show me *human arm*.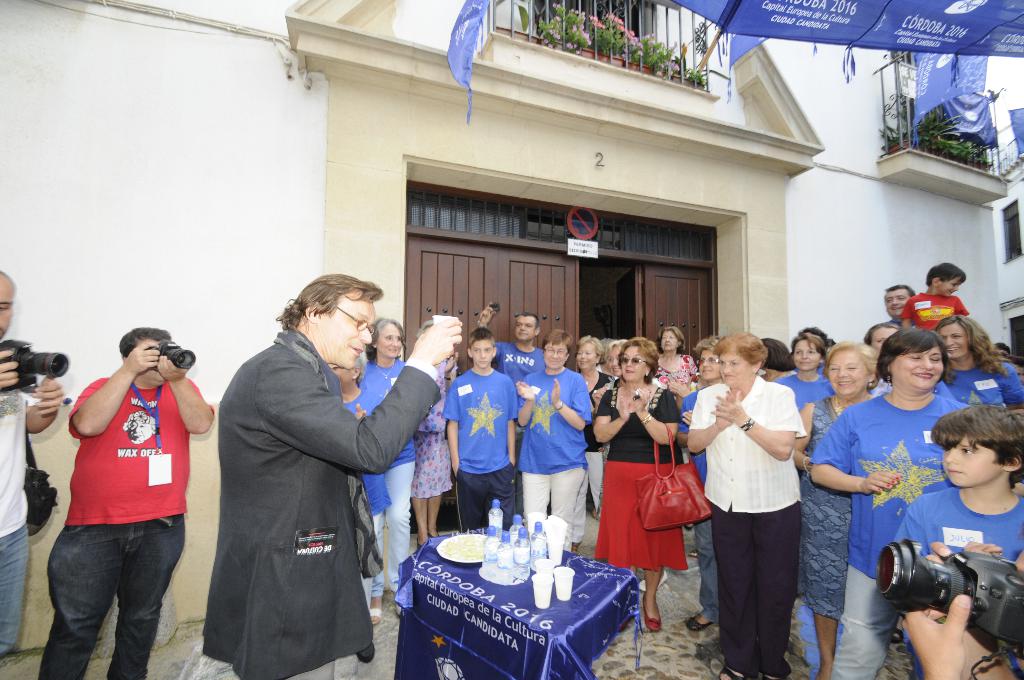
*human arm* is here: [left=163, top=350, right=218, bottom=437].
